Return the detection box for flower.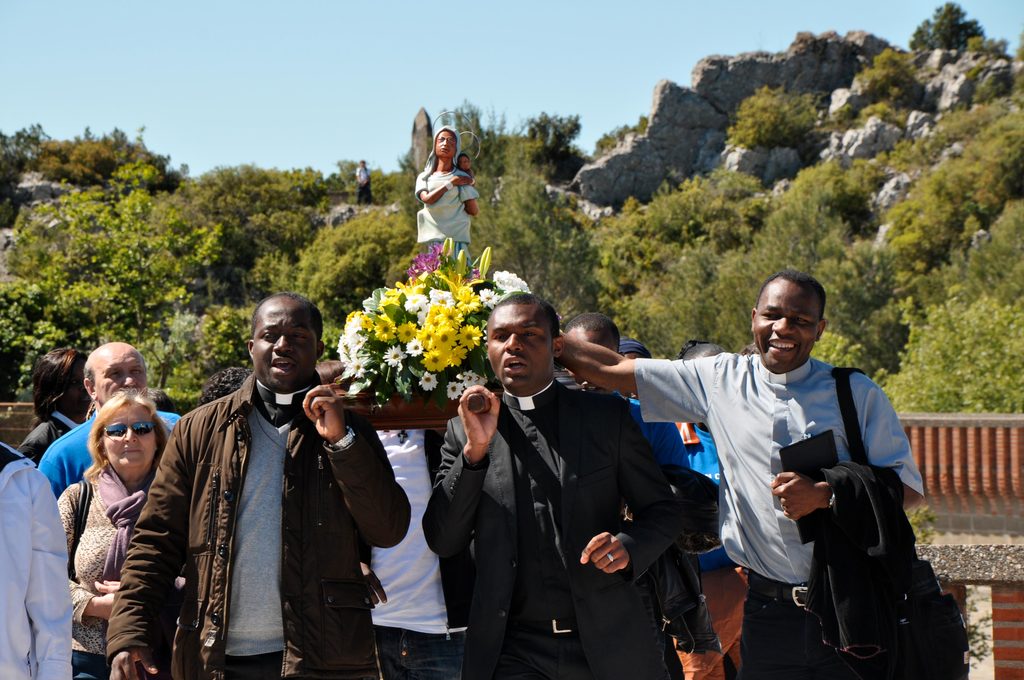
rect(415, 352, 454, 375).
